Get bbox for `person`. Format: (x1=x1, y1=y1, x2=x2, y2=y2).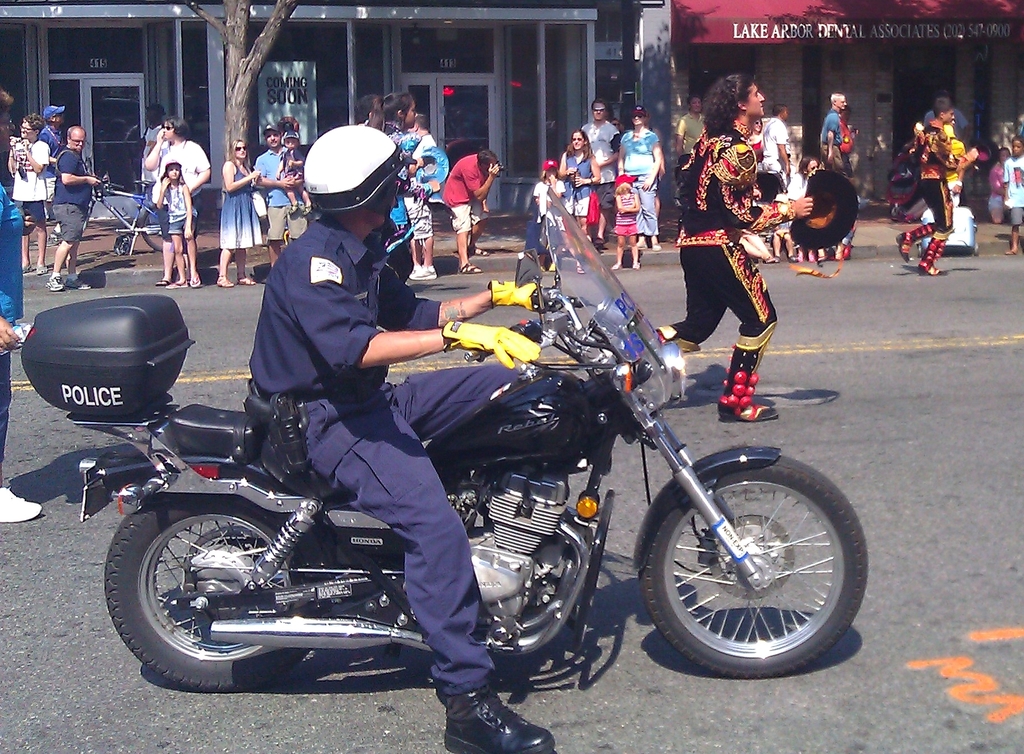
(x1=45, y1=124, x2=99, y2=296).
